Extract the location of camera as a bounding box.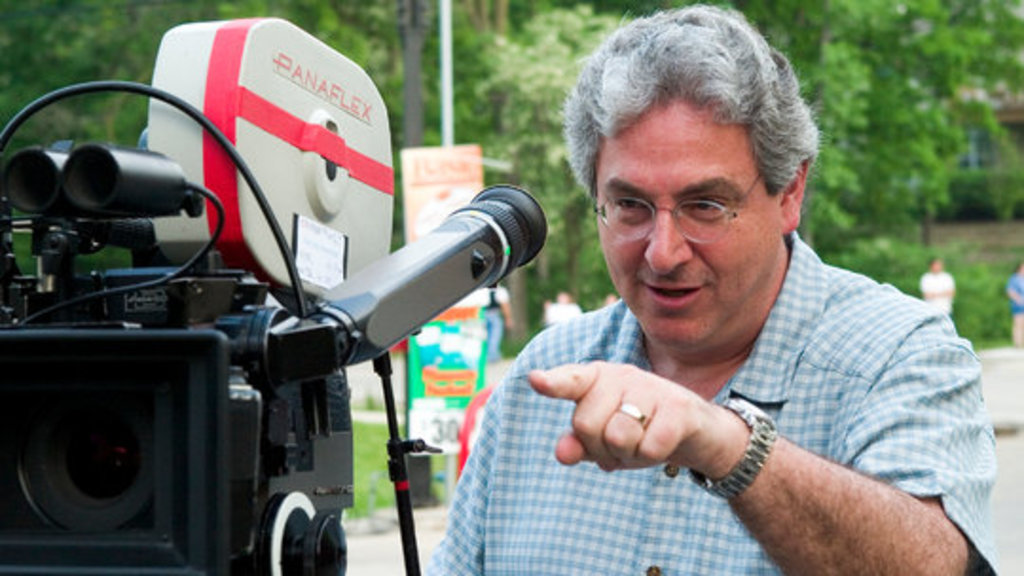
x1=0 y1=15 x2=548 y2=574.
